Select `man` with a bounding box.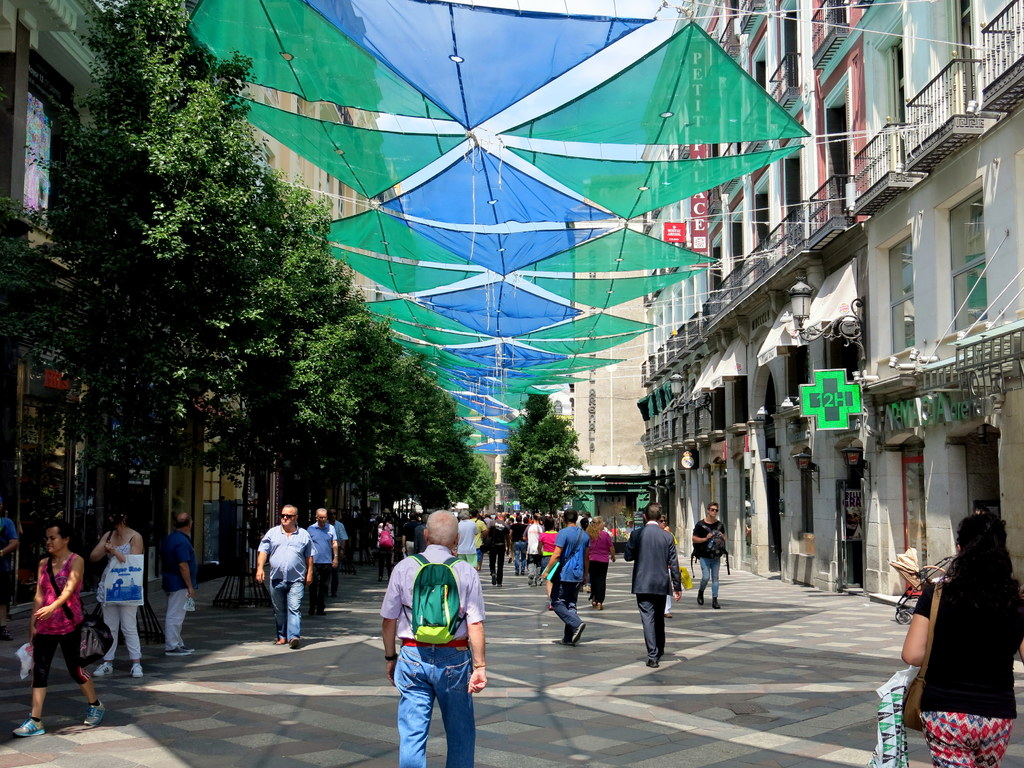
detection(164, 513, 198, 657).
